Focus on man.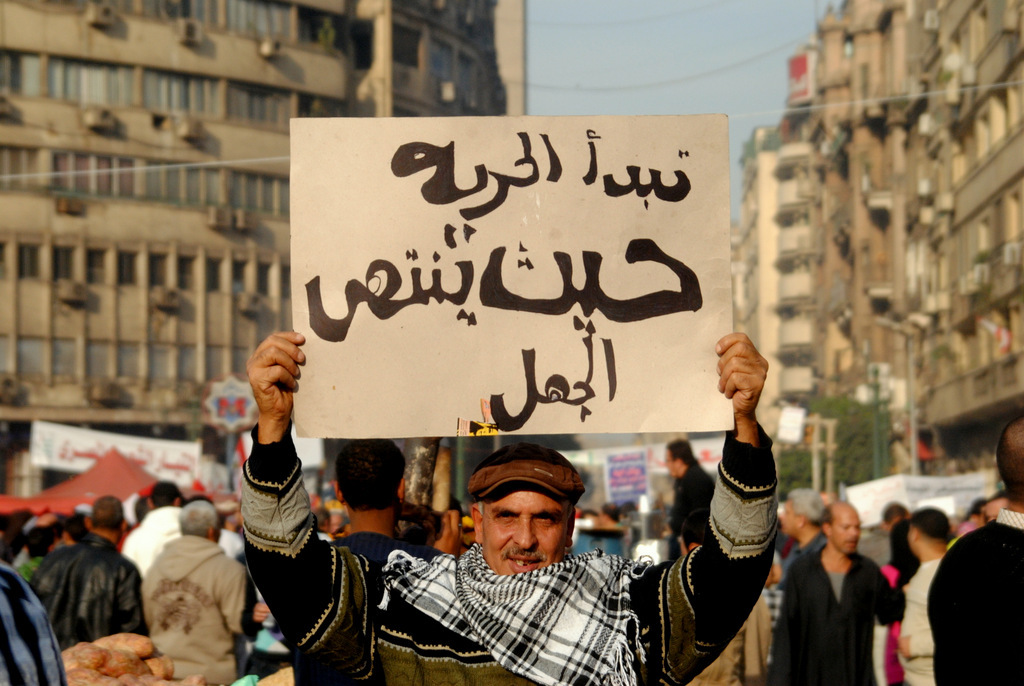
Focused at x1=119, y1=476, x2=189, y2=574.
